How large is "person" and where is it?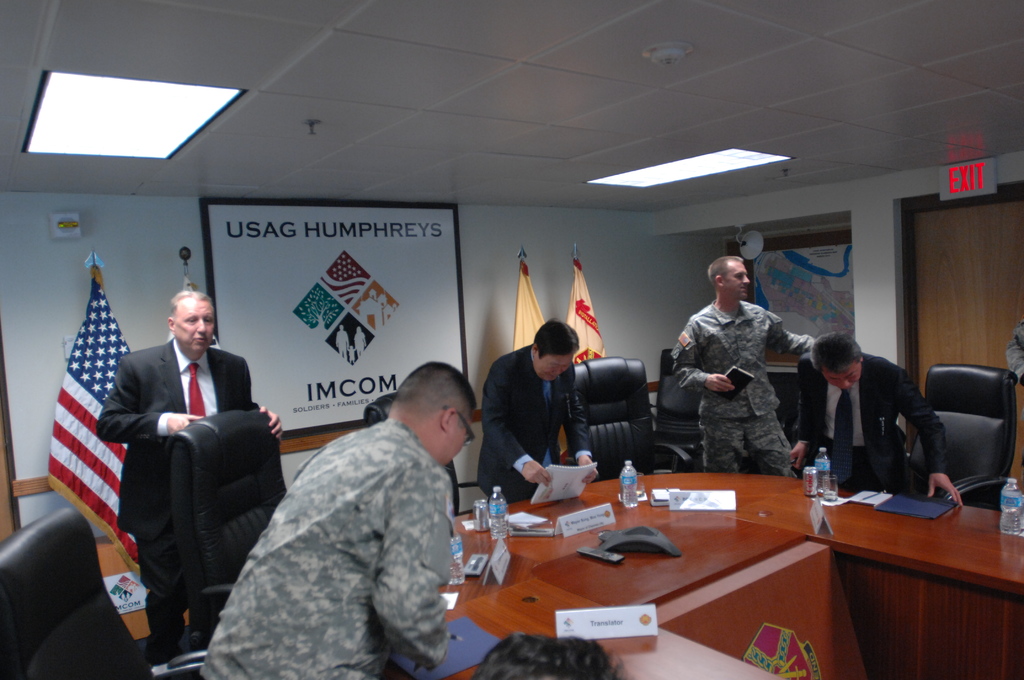
Bounding box: [198, 355, 476, 675].
